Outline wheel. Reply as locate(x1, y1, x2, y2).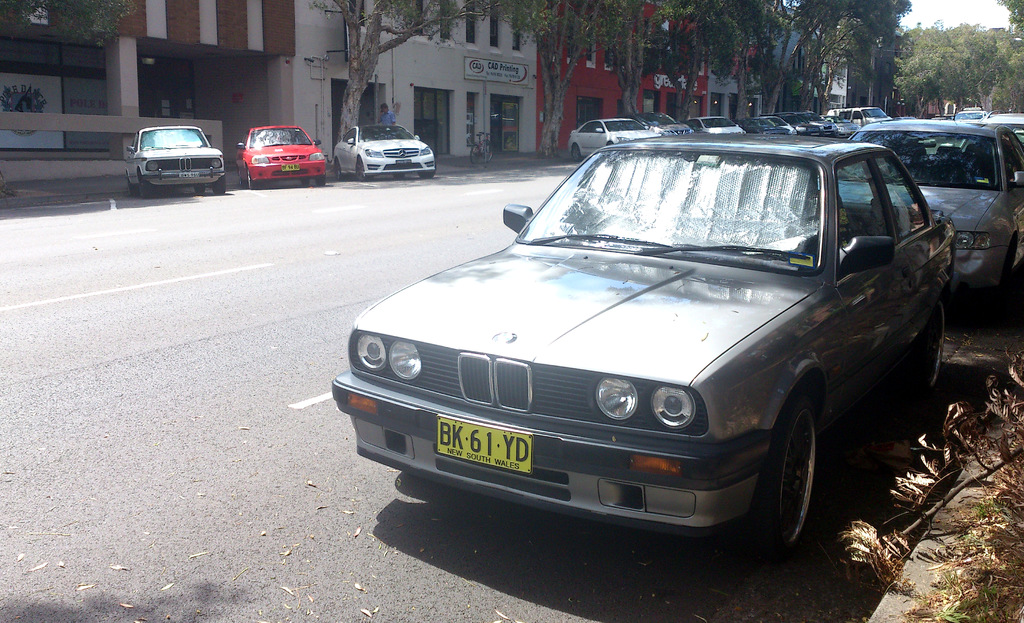
locate(358, 151, 366, 177).
